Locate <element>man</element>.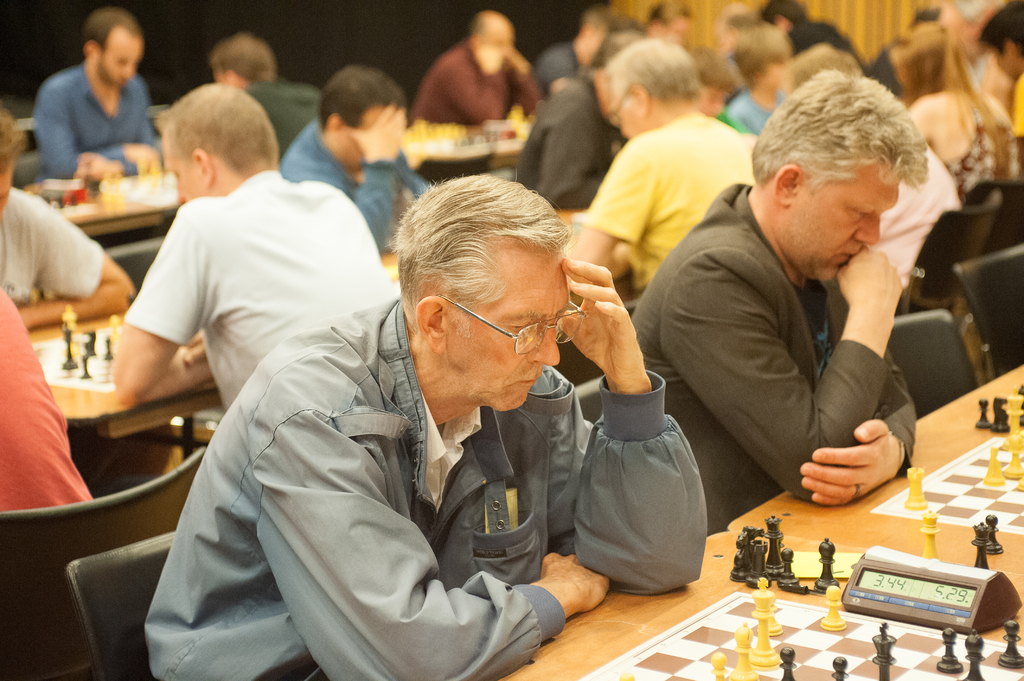
Bounding box: rect(204, 33, 323, 163).
